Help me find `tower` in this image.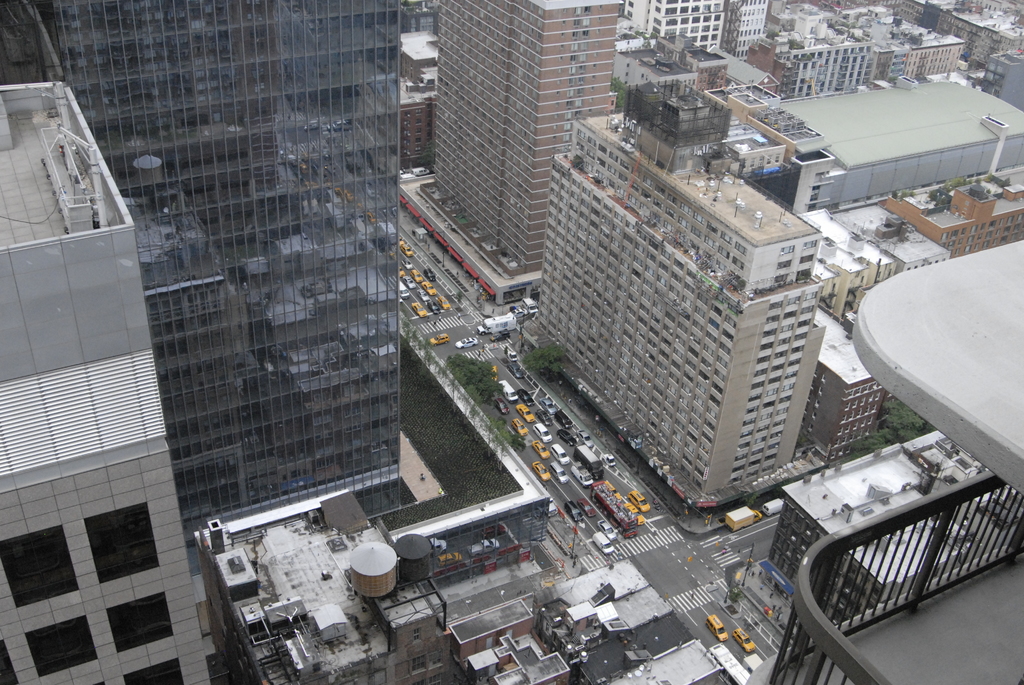
Found it: box(0, 75, 215, 684).
